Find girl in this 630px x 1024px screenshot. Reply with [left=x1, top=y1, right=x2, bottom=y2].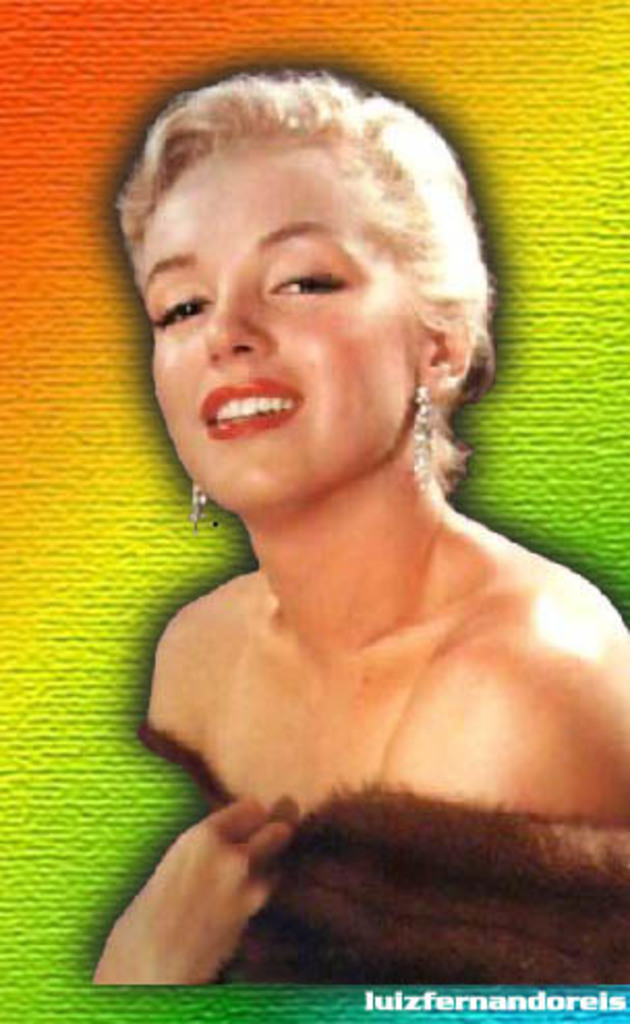
[left=93, top=66, right=628, bottom=983].
